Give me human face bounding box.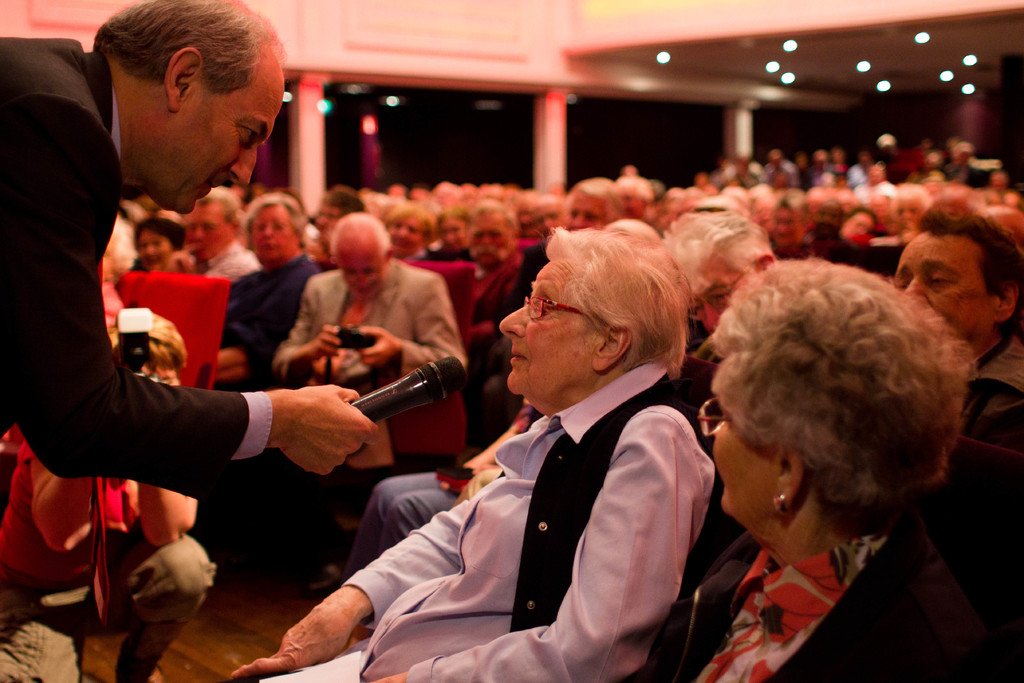
bbox(714, 420, 784, 515).
